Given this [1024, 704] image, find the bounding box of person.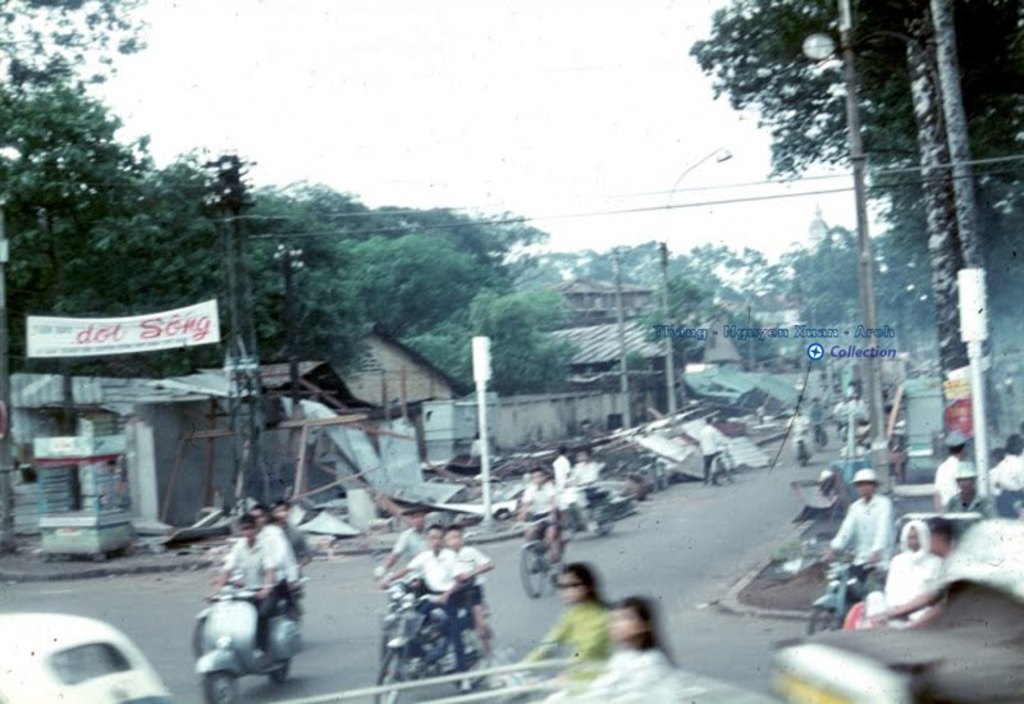
252, 498, 305, 659.
